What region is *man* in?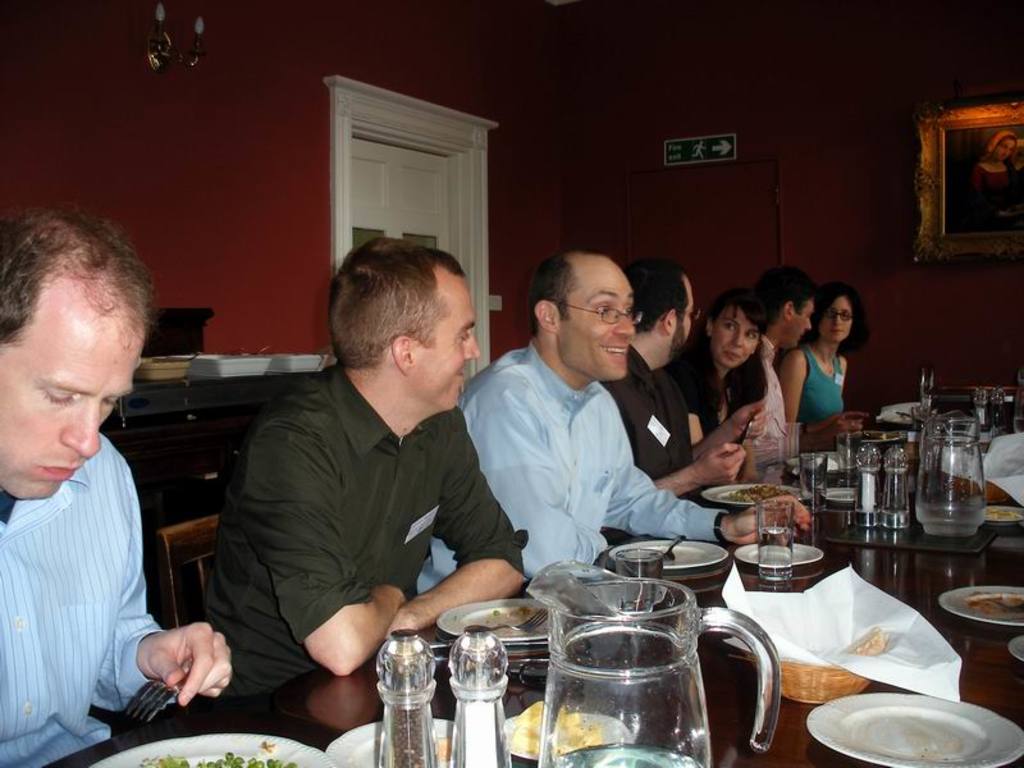
{"x1": 750, "y1": 264, "x2": 860, "y2": 463}.
